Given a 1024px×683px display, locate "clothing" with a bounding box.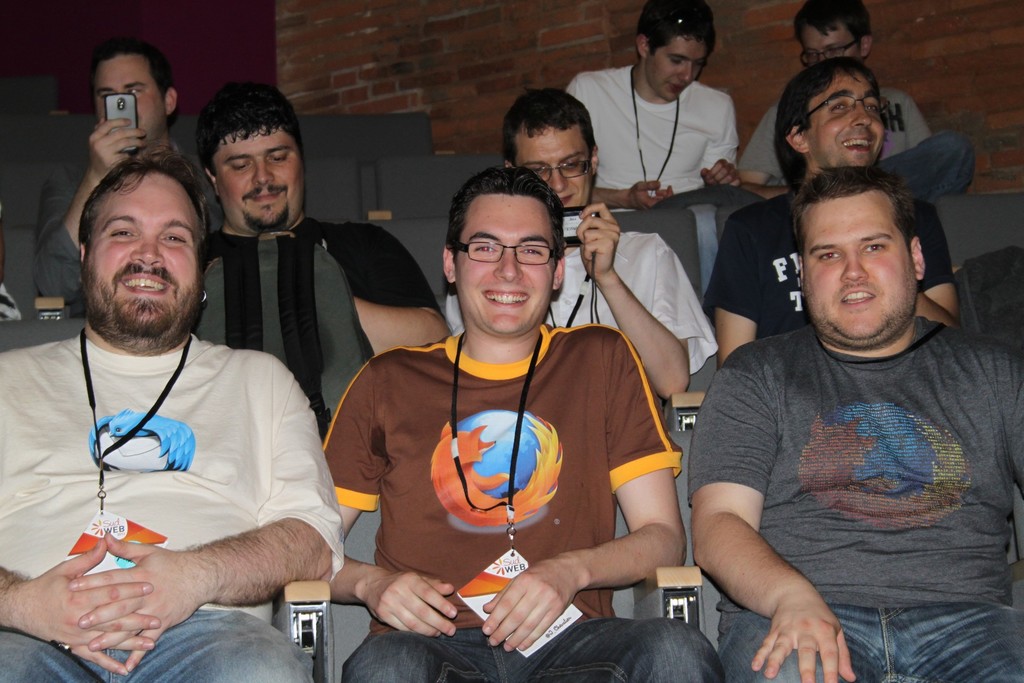
Located: (x1=560, y1=64, x2=739, y2=268).
